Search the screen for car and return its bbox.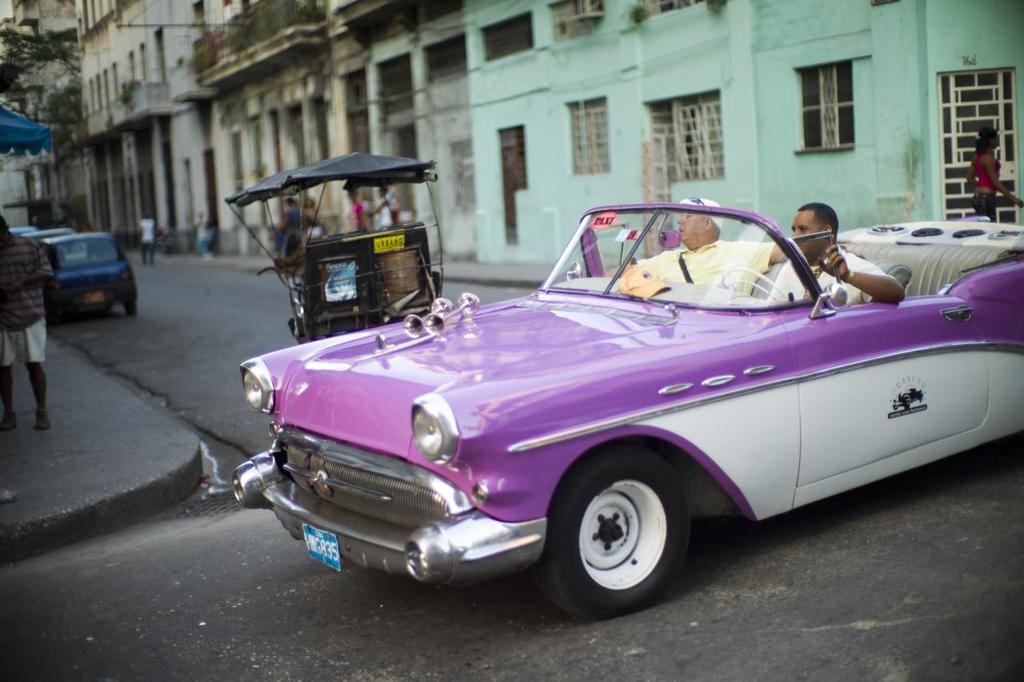
Found: 6,226,30,234.
